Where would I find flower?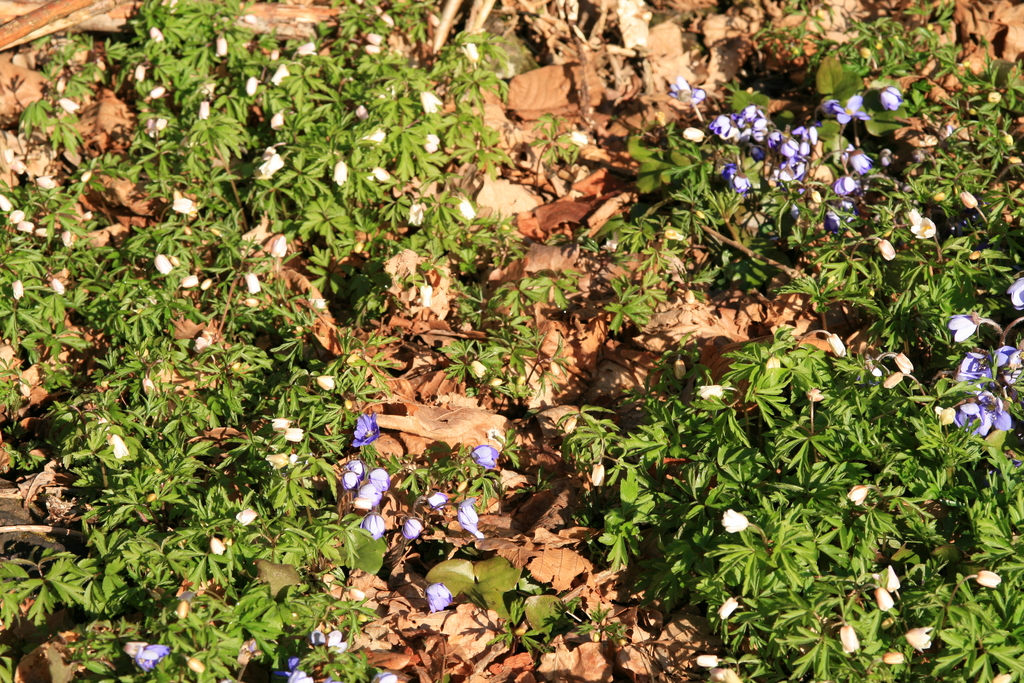
At [470,358,486,381].
